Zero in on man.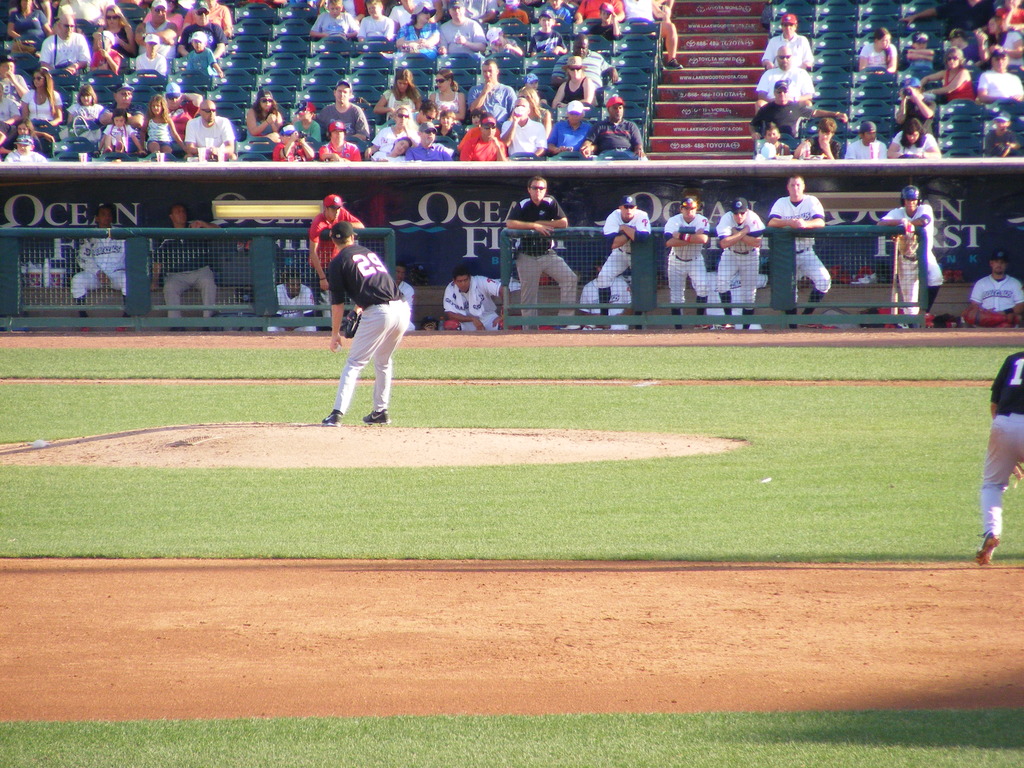
Zeroed in: <region>267, 271, 323, 333</region>.
